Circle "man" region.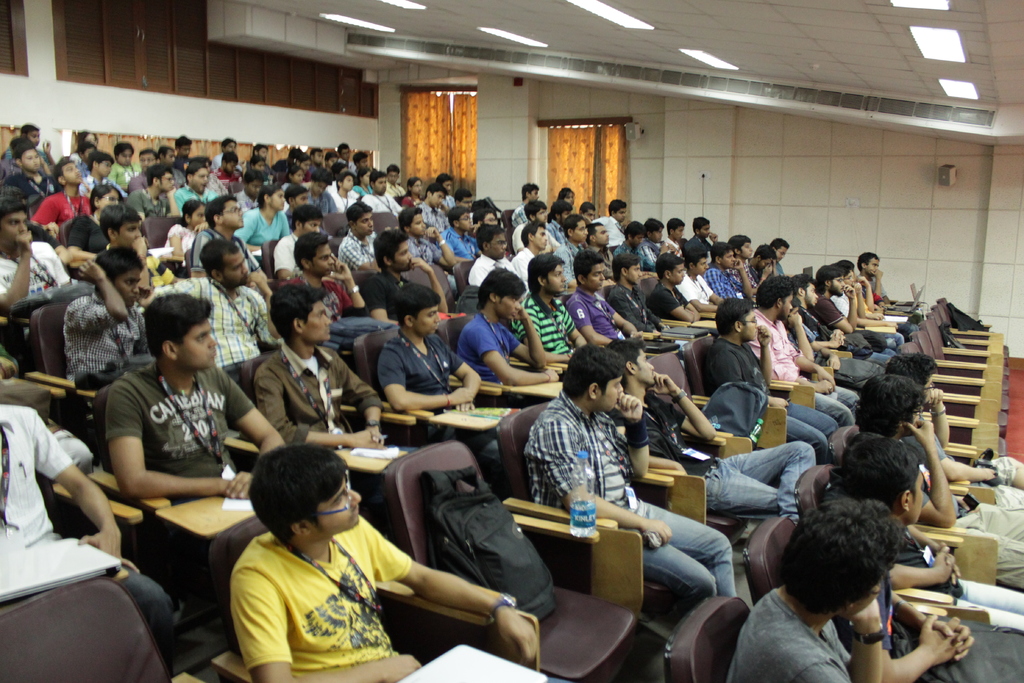
Region: {"left": 27, "top": 161, "right": 90, "bottom": 236}.
